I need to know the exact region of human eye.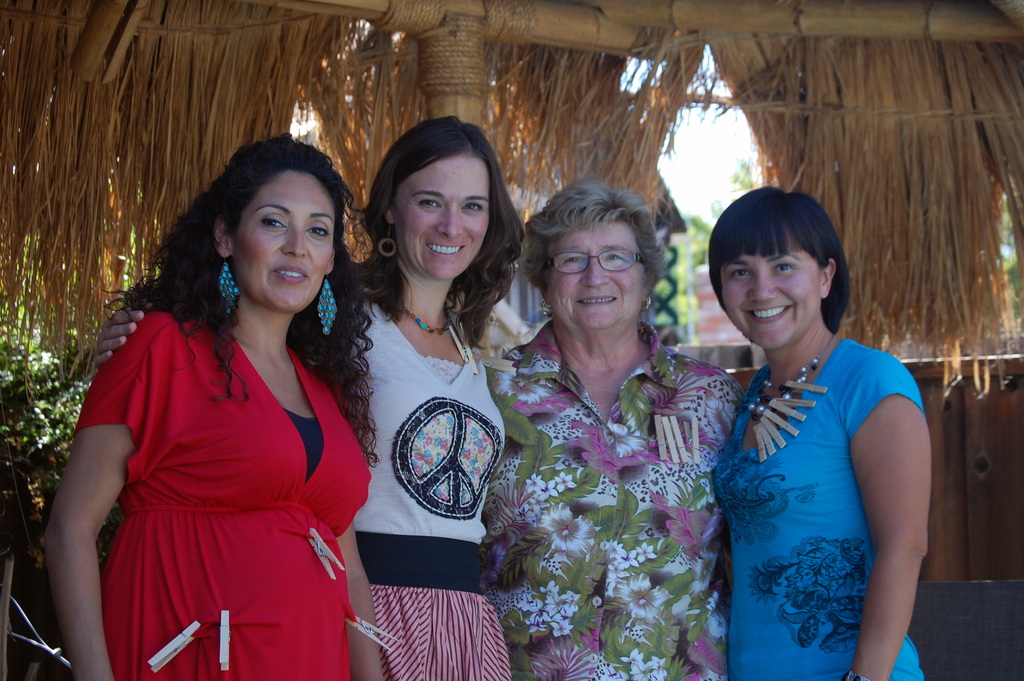
Region: (304, 224, 329, 240).
